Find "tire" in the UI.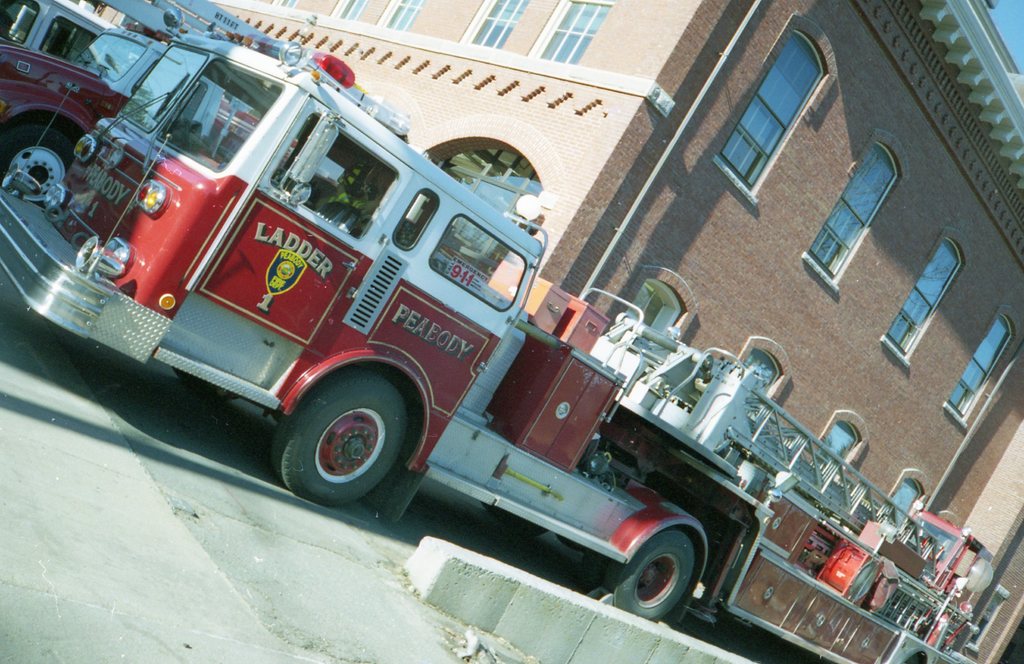
UI element at select_region(174, 369, 241, 400).
